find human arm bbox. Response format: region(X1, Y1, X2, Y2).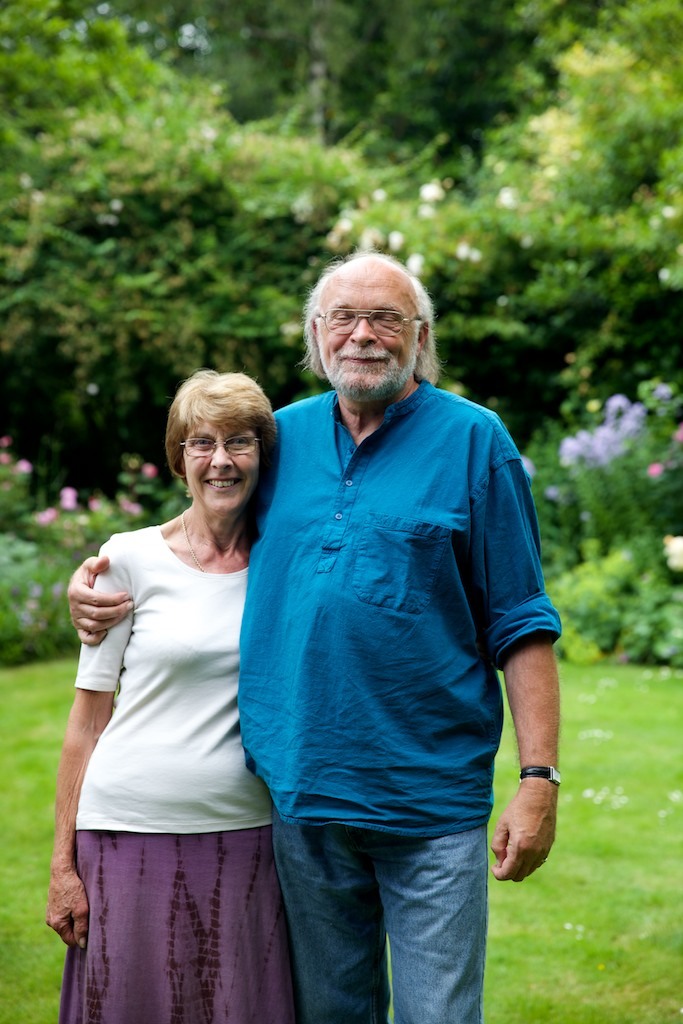
region(494, 423, 560, 876).
